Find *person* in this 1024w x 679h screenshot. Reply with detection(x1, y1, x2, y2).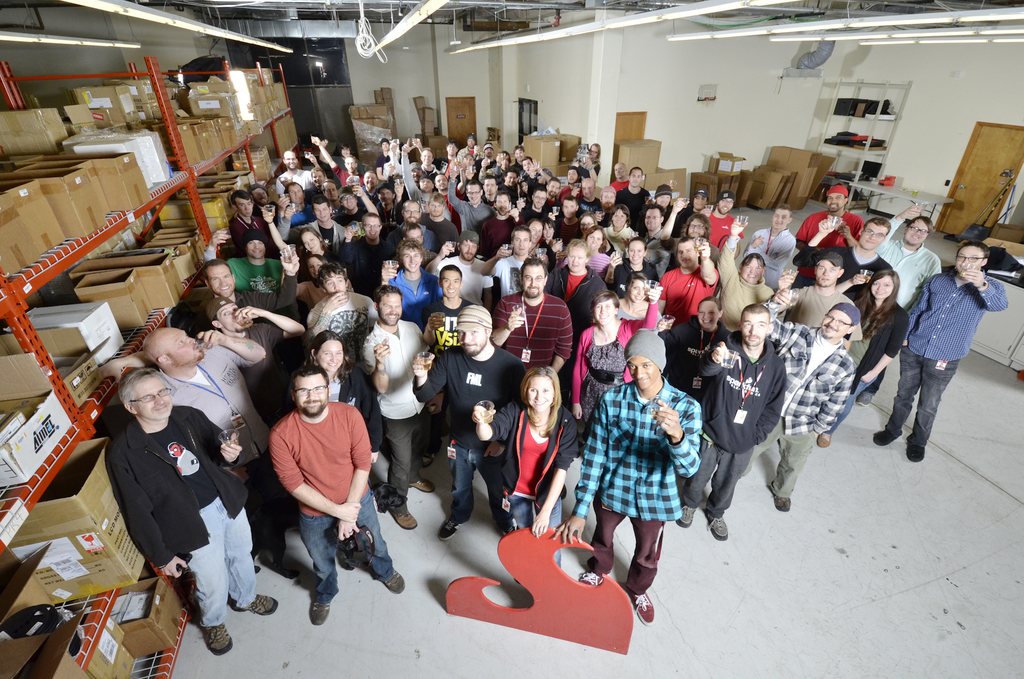
detection(310, 136, 344, 179).
